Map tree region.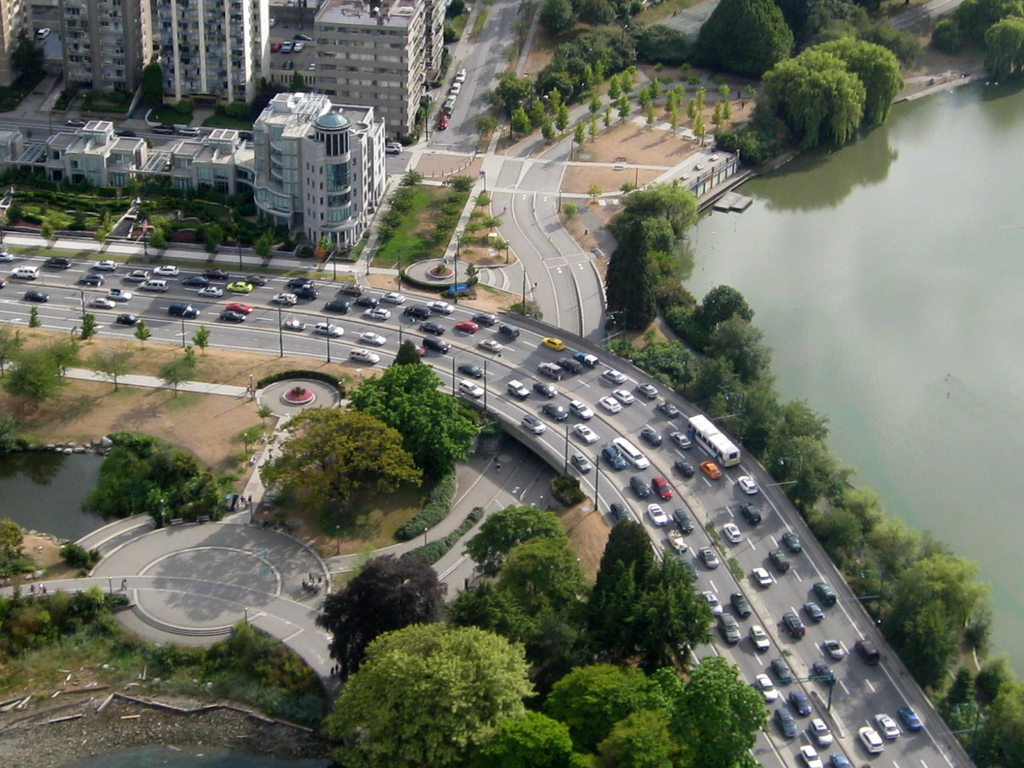
Mapped to (left=134, top=322, right=151, bottom=348).
